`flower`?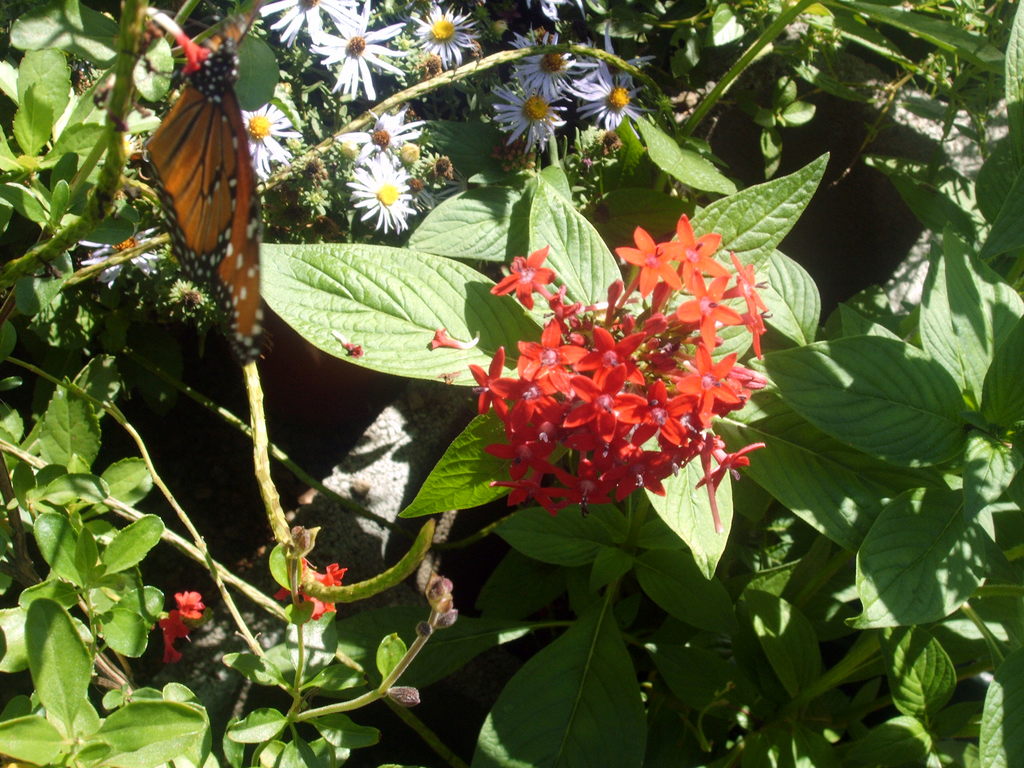
l=348, t=155, r=419, b=233
